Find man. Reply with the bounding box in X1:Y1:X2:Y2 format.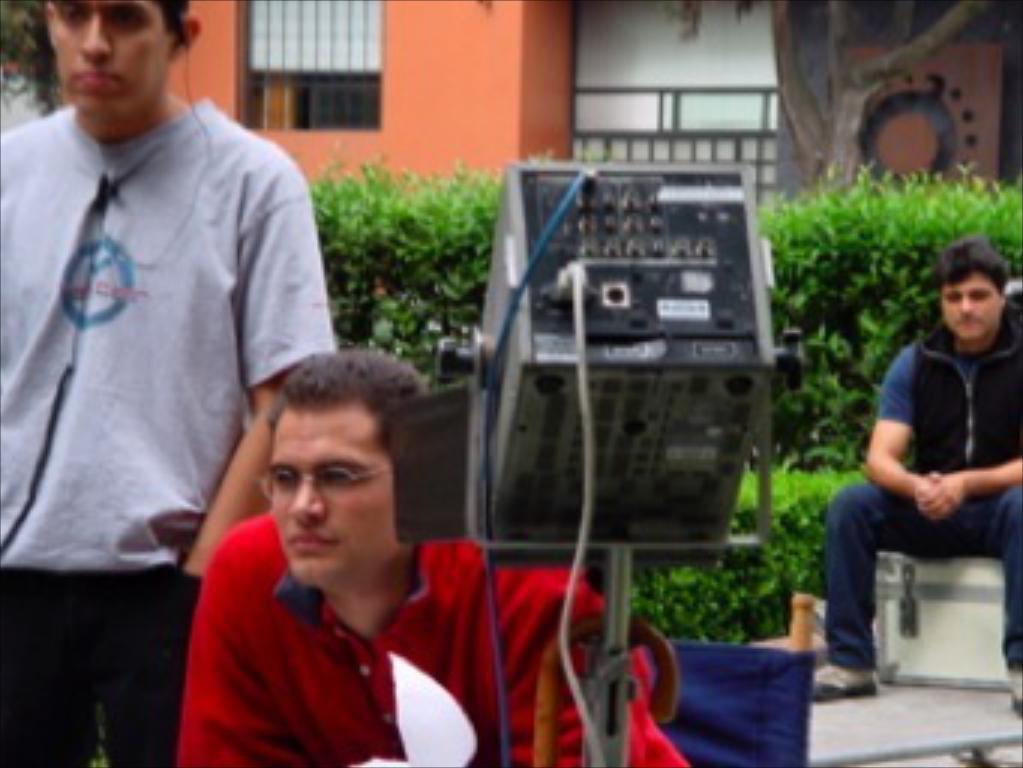
0:0:345:765.
